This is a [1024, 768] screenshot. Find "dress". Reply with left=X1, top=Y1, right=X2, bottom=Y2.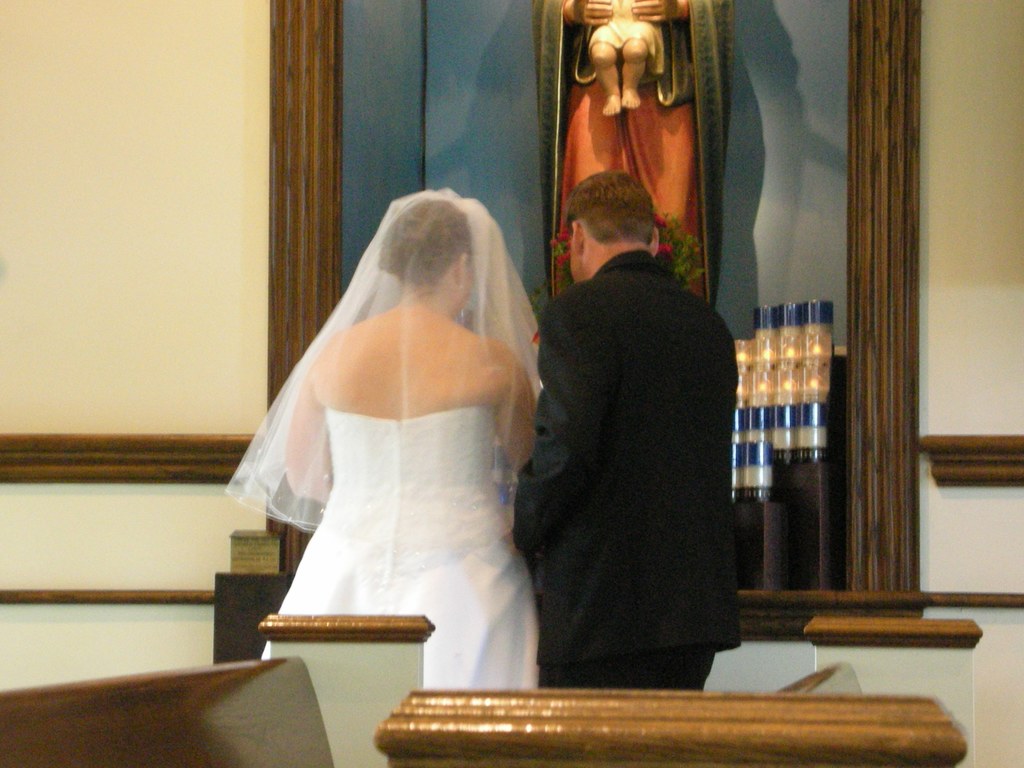
left=556, top=81, right=707, bottom=307.
